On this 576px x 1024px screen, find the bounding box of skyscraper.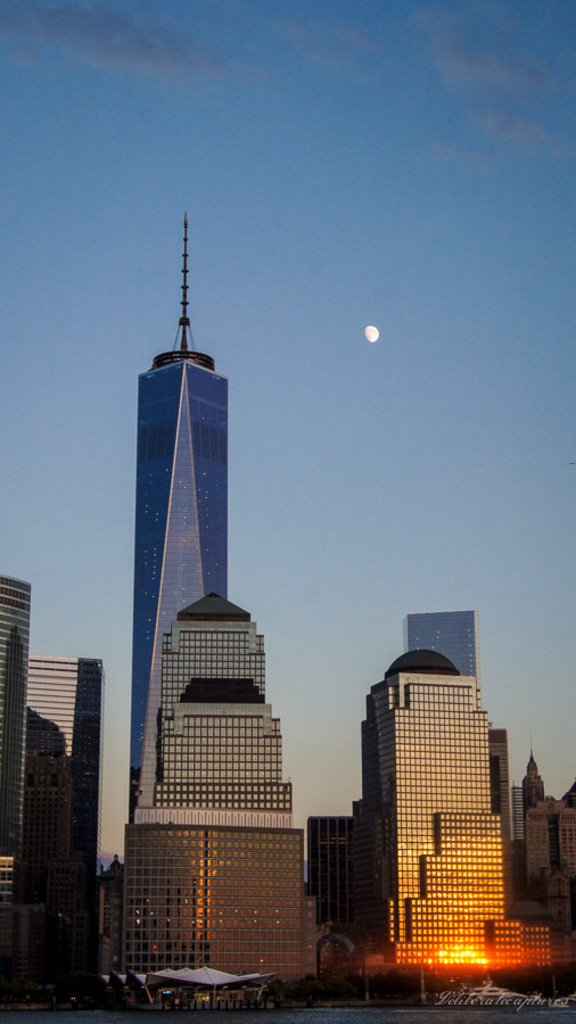
Bounding box: 26 653 106 1011.
